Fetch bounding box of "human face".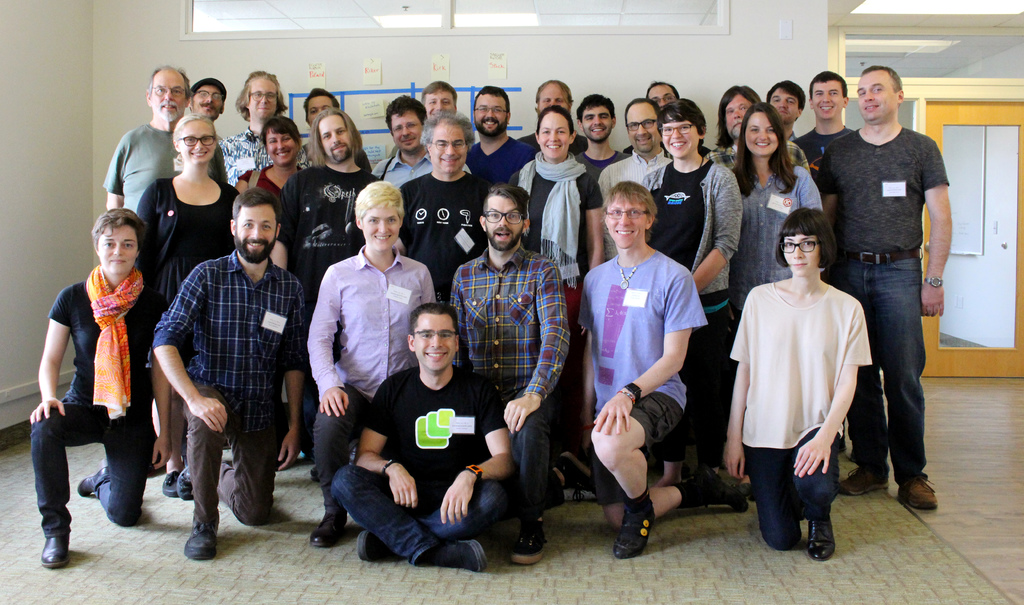
Bbox: {"left": 176, "top": 113, "right": 215, "bottom": 165}.
